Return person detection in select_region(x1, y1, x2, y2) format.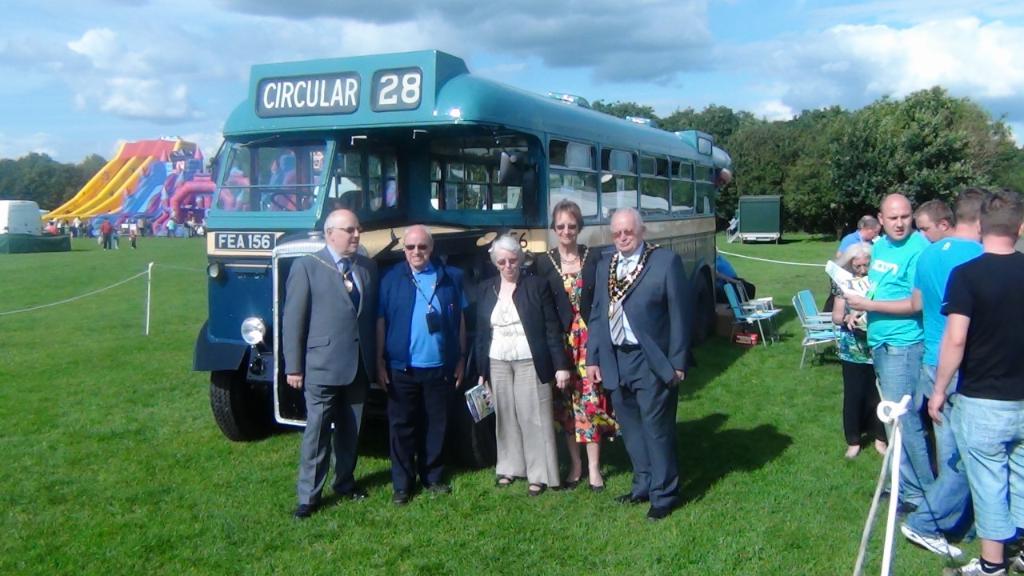
select_region(110, 227, 120, 252).
